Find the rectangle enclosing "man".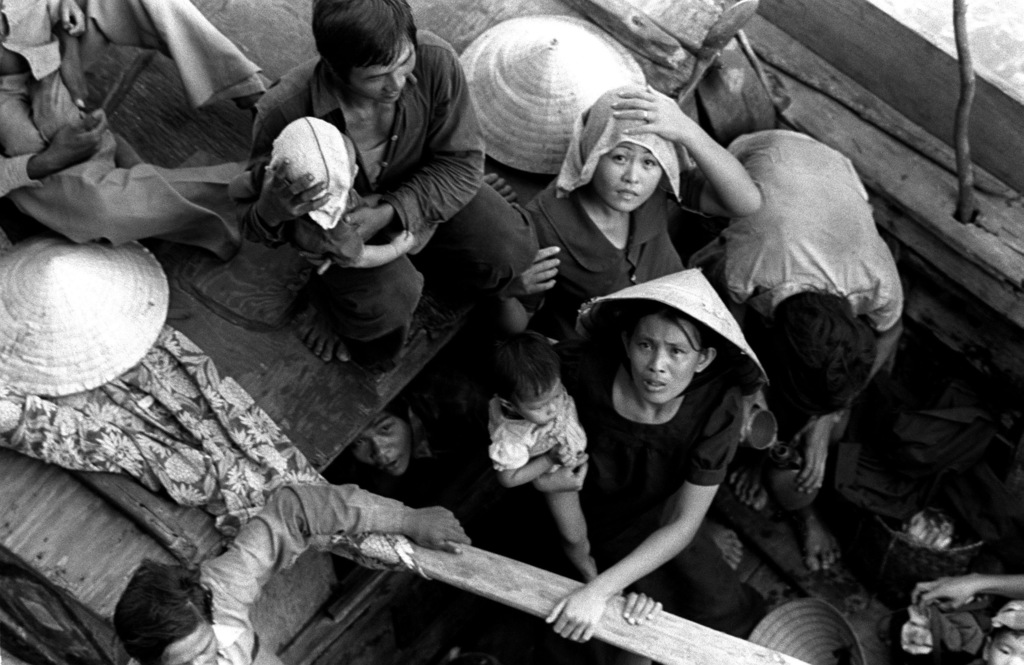
694/125/906/574.
